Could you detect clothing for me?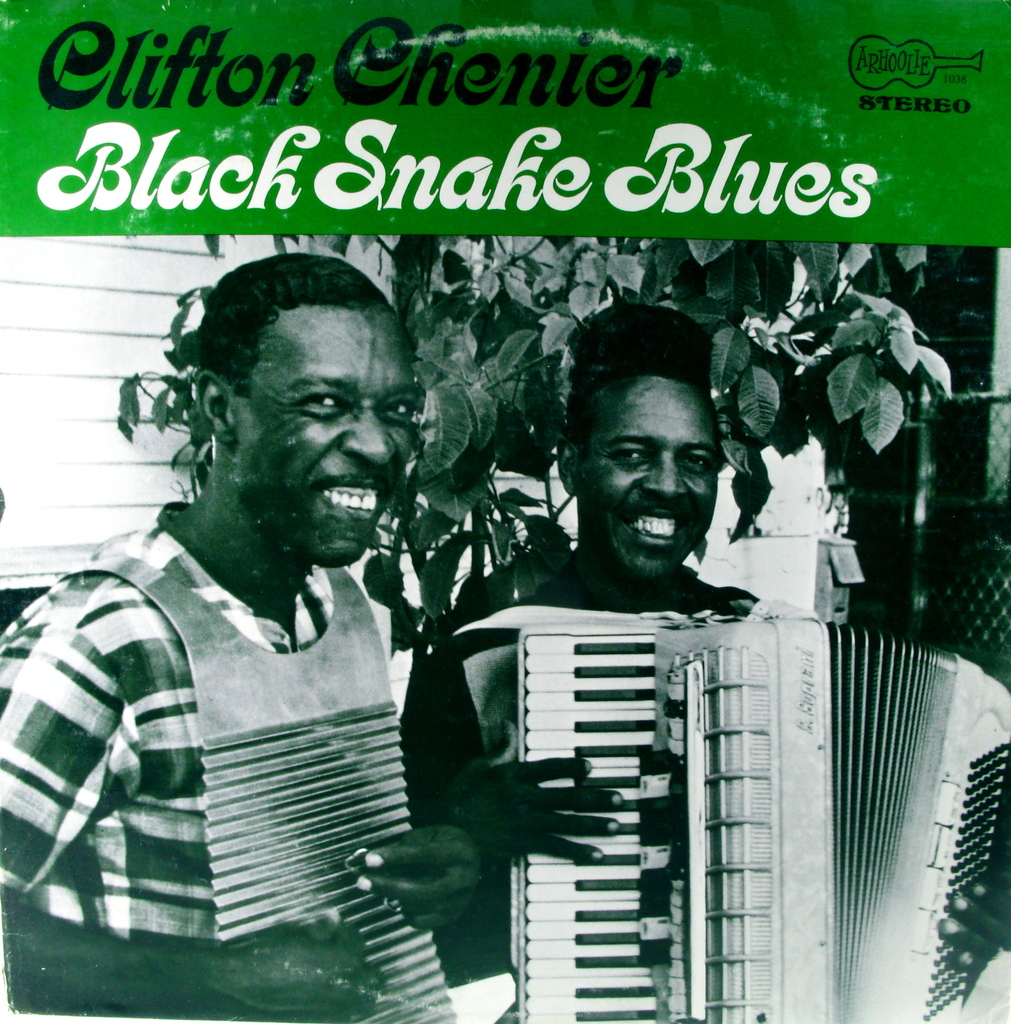
Detection result: 3, 399, 481, 971.
